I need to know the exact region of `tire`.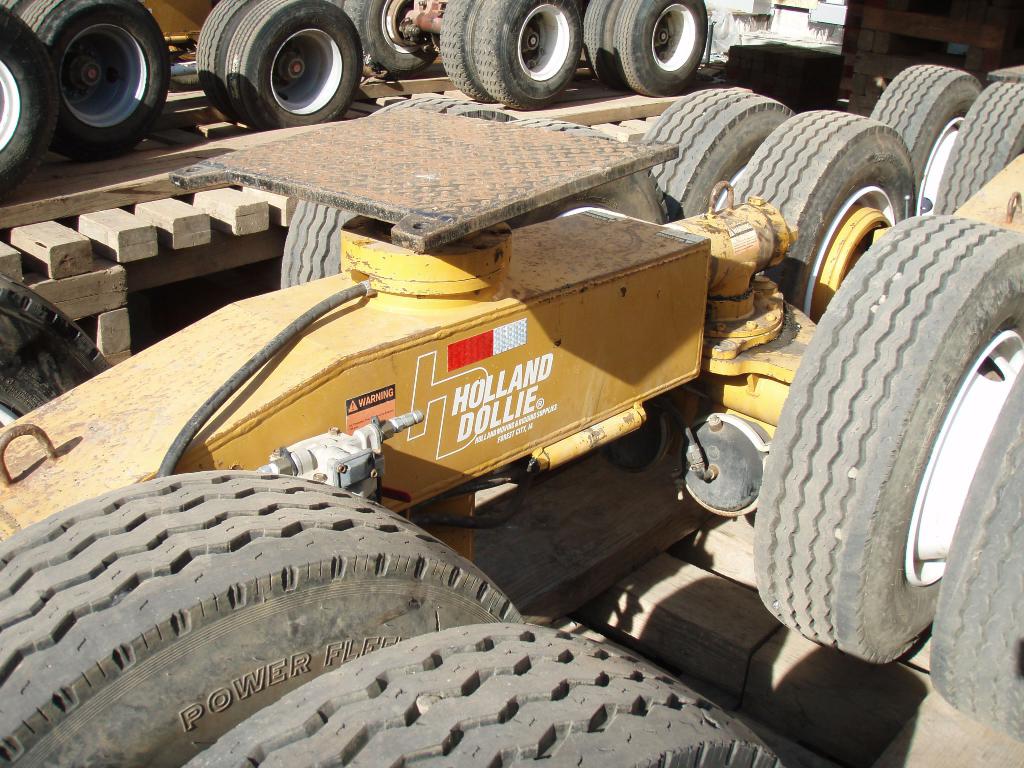
Region: 0 0 31 13.
